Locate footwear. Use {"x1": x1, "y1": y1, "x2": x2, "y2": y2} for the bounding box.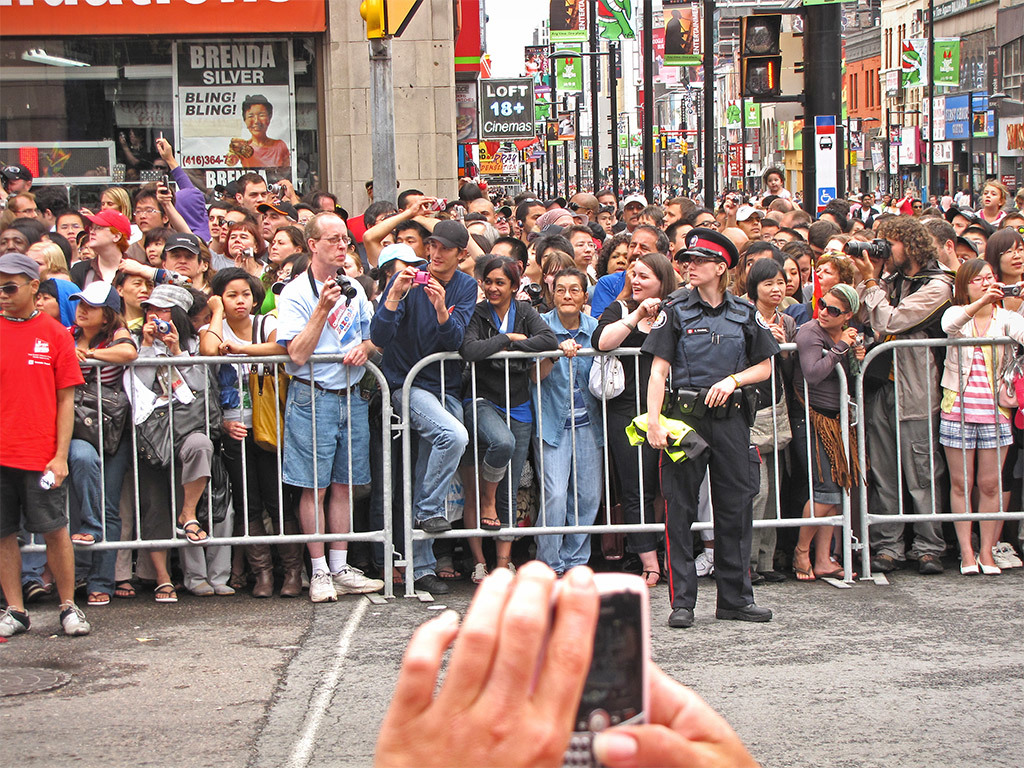
{"x1": 642, "y1": 556, "x2": 663, "y2": 582}.
